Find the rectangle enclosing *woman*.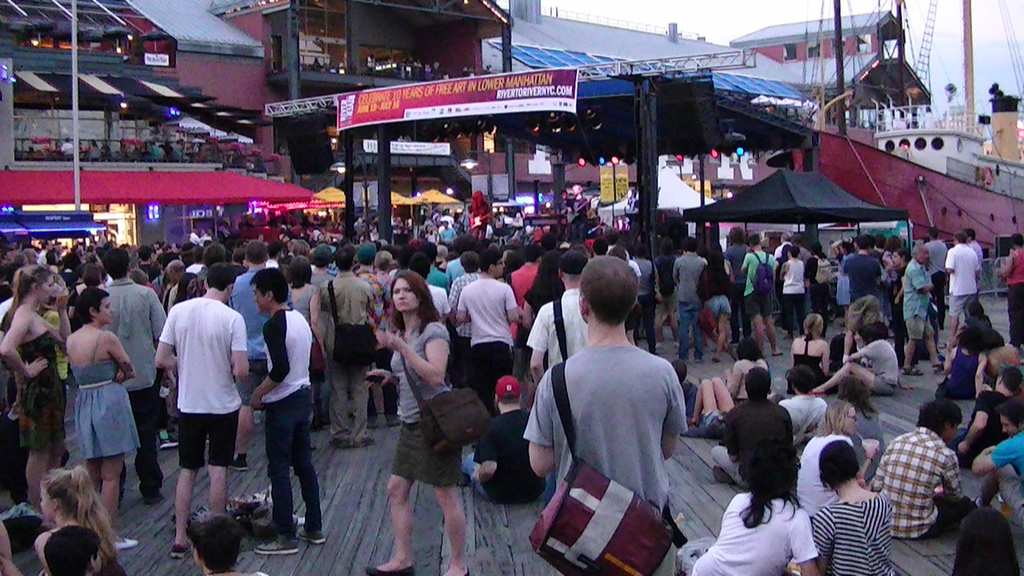
x1=353, y1=264, x2=477, y2=575.
